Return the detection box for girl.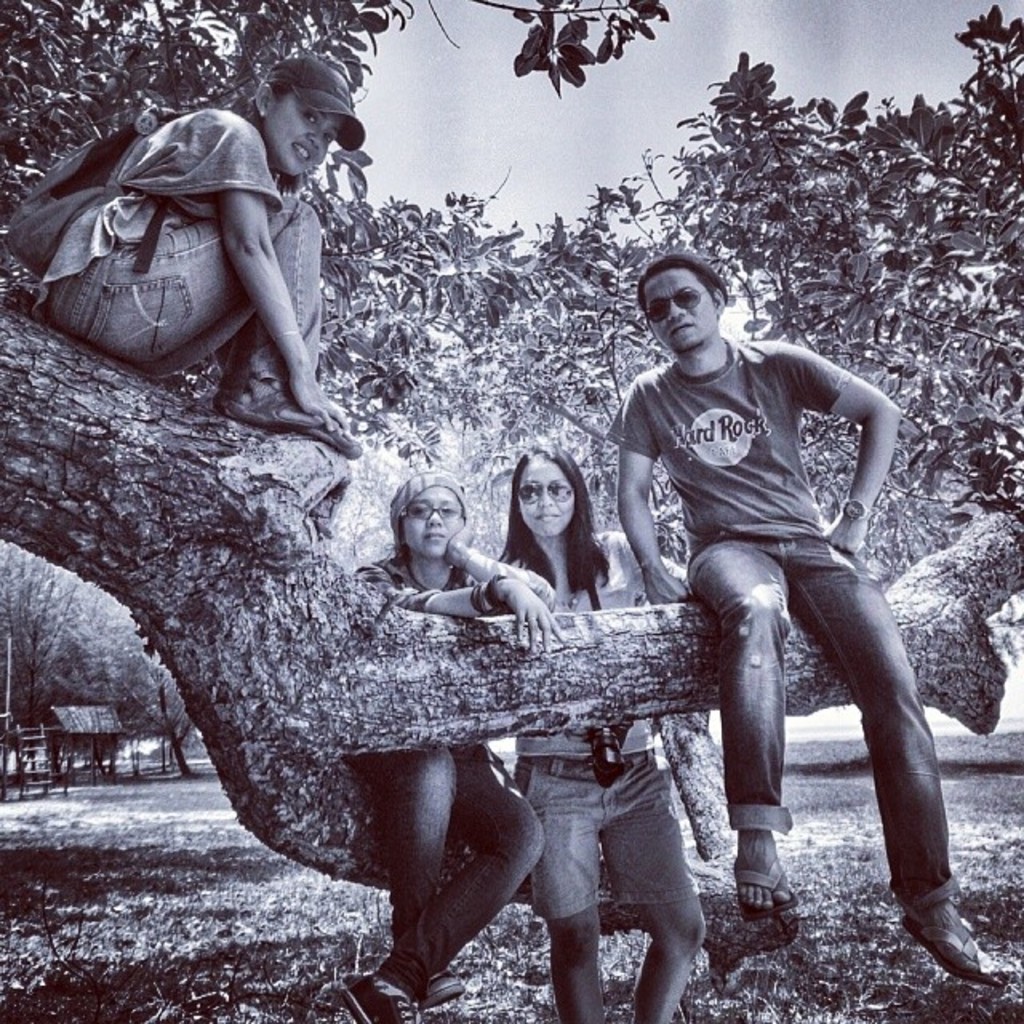
region(490, 443, 704, 1022).
